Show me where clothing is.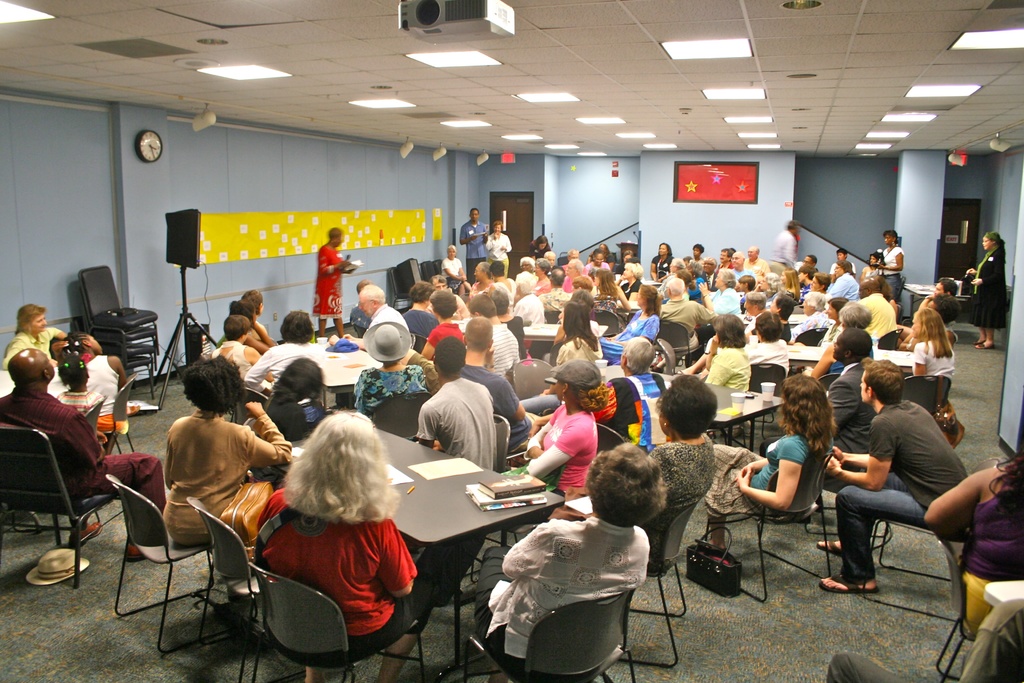
clothing is at 861, 291, 896, 341.
